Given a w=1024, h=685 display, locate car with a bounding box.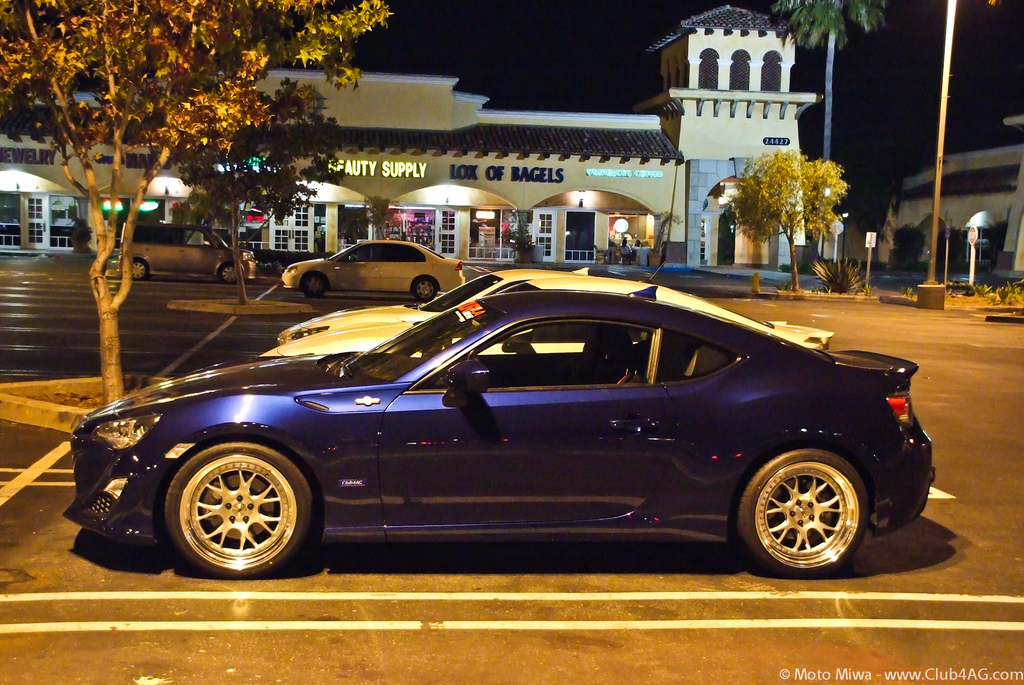
Located: {"x1": 68, "y1": 282, "x2": 964, "y2": 586}.
